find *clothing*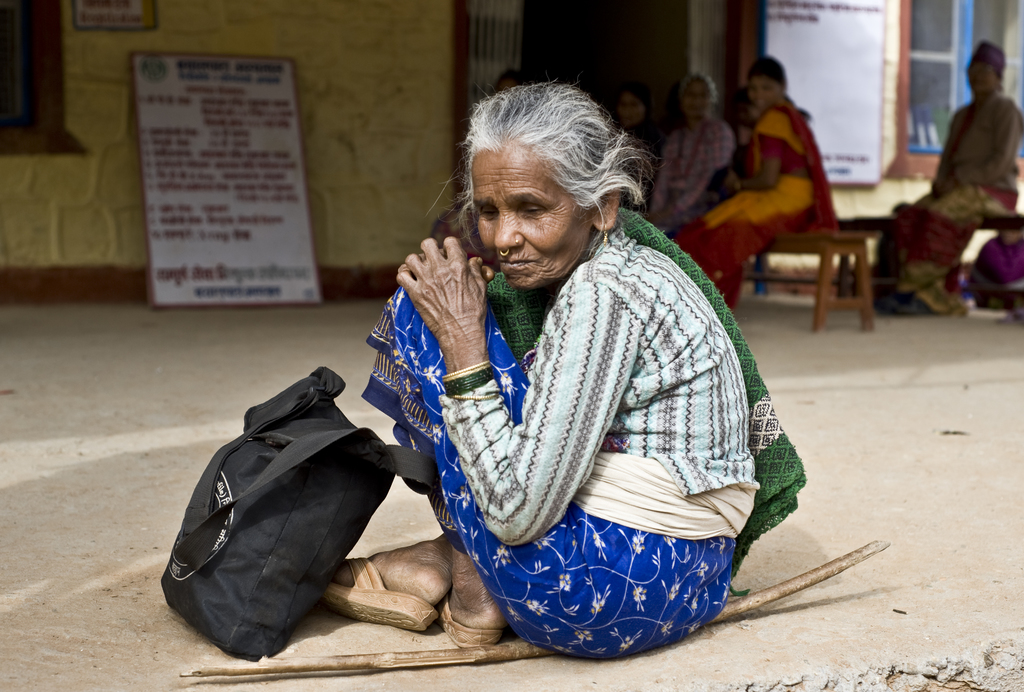
x1=678, y1=97, x2=835, y2=299
